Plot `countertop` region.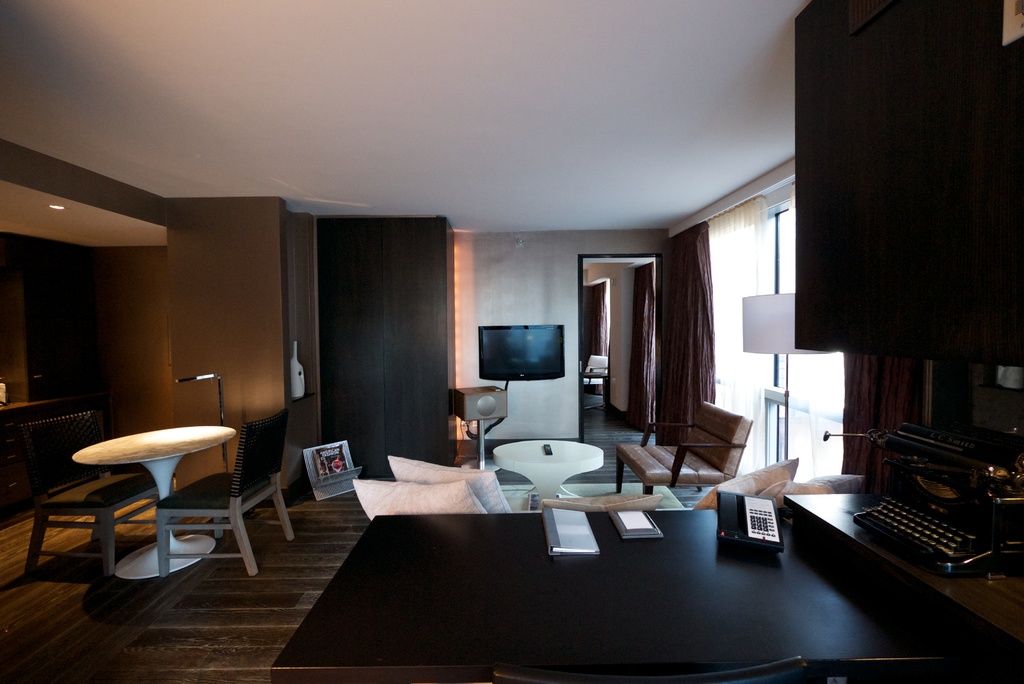
Plotted at bbox=[783, 491, 1023, 647].
